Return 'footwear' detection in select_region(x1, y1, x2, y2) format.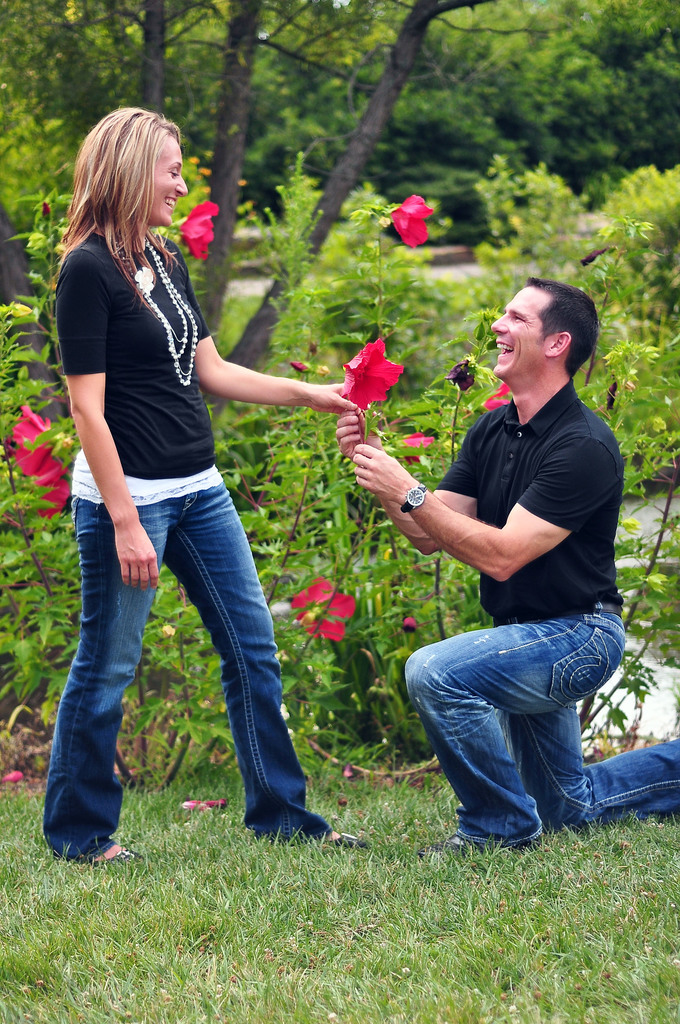
select_region(418, 843, 538, 863).
